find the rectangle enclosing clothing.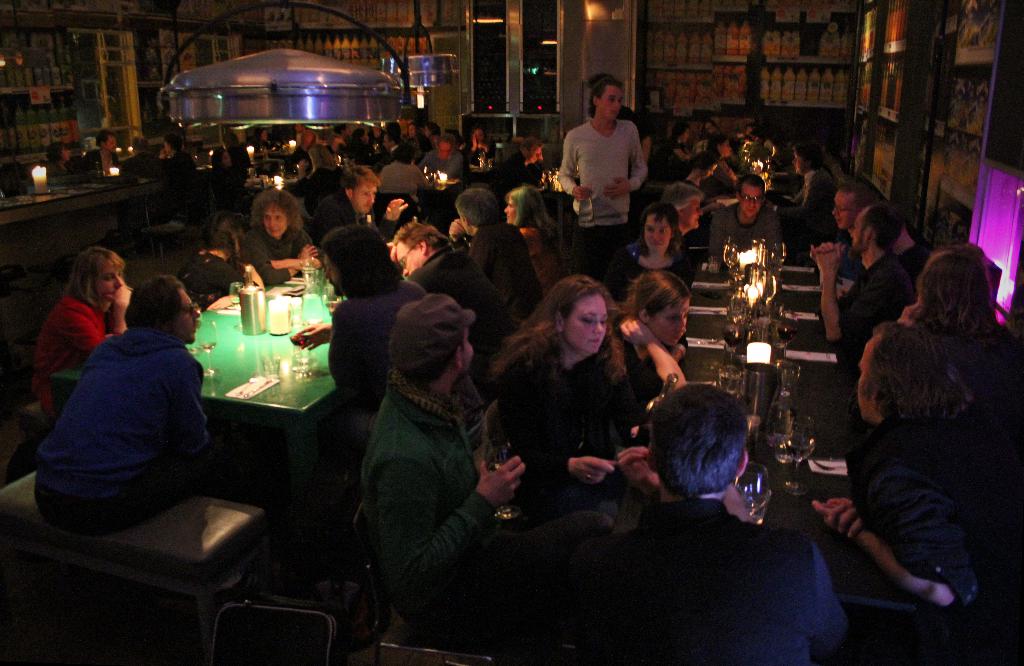
181,254,244,312.
